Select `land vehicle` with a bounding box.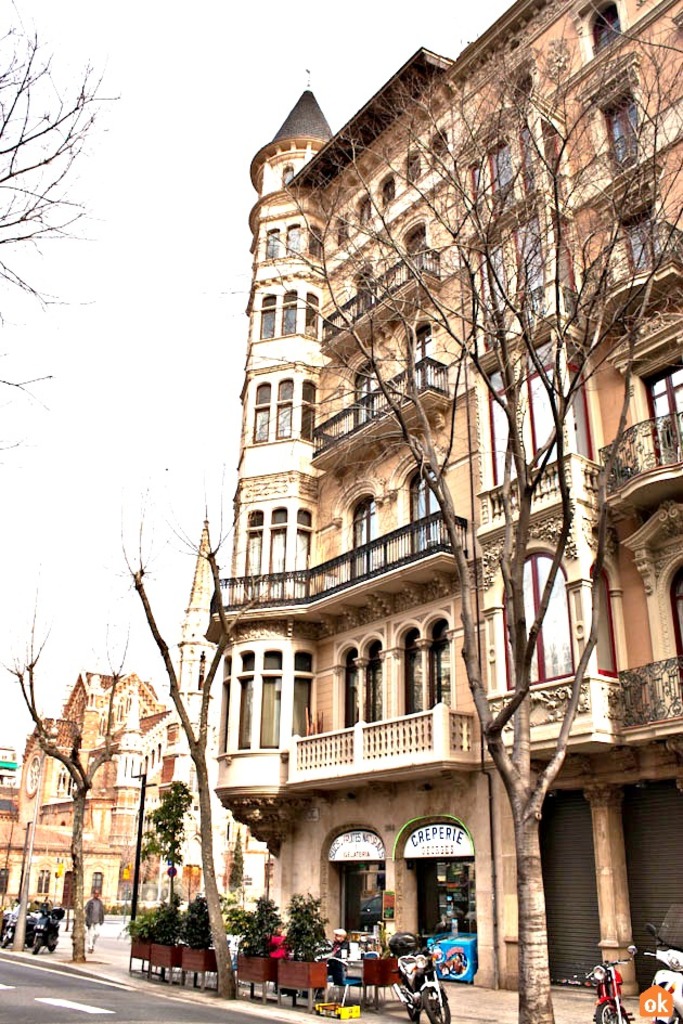
(391, 935, 456, 1023).
